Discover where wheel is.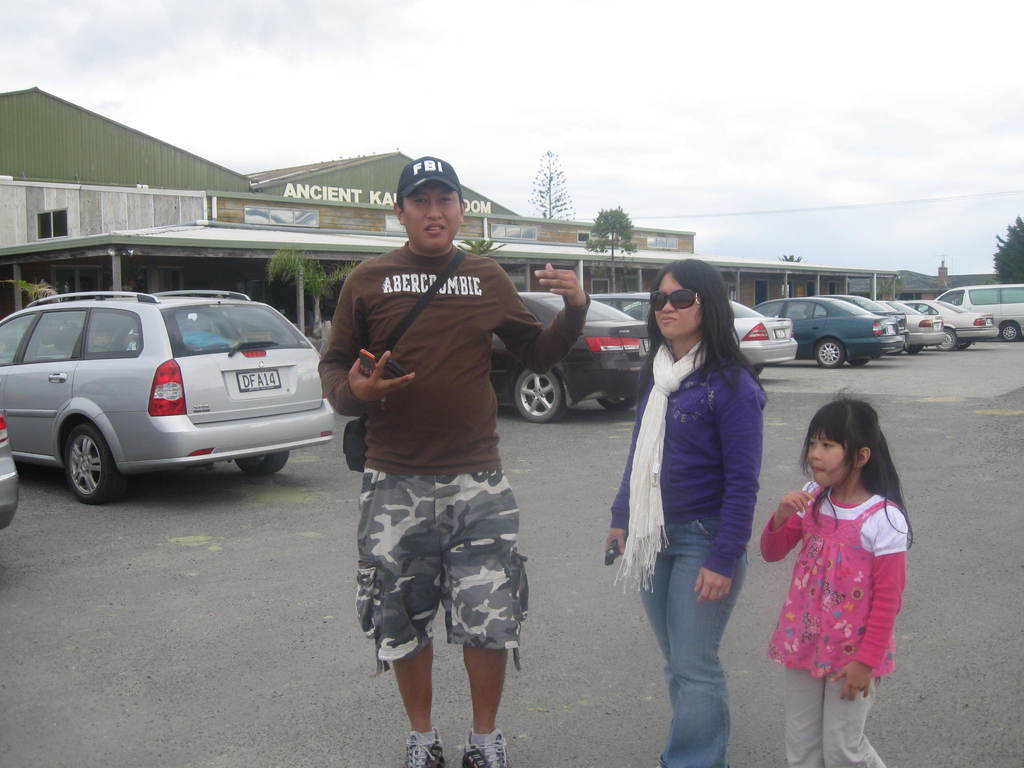
Discovered at [59,427,123,505].
